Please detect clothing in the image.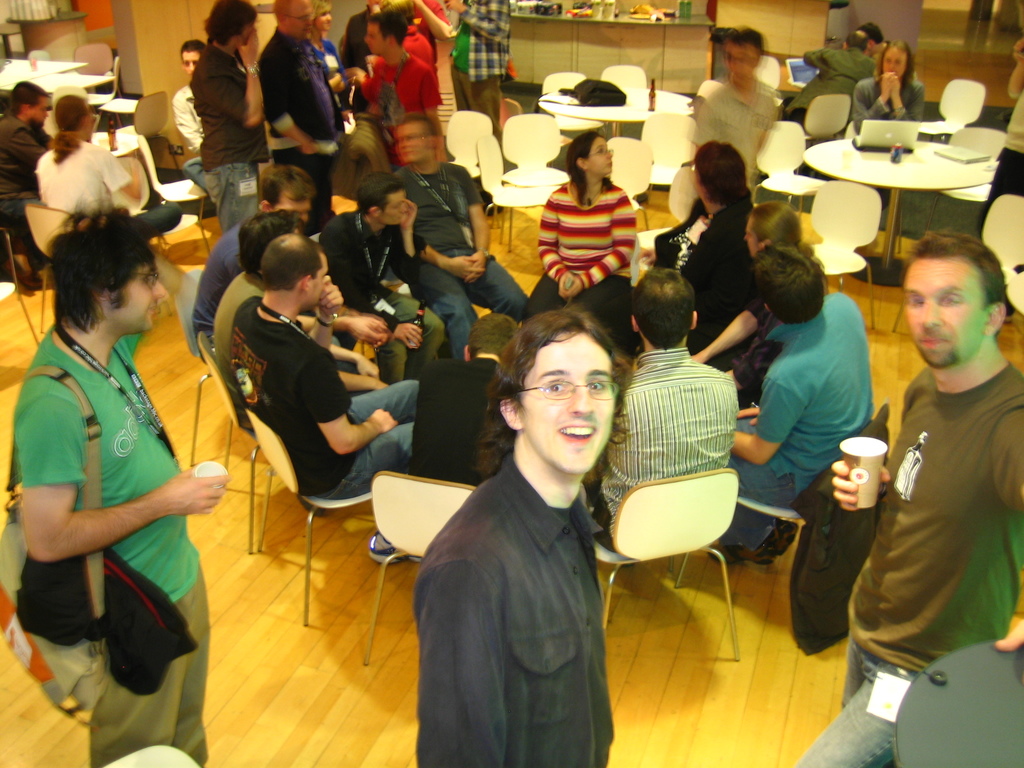
364, 45, 447, 173.
